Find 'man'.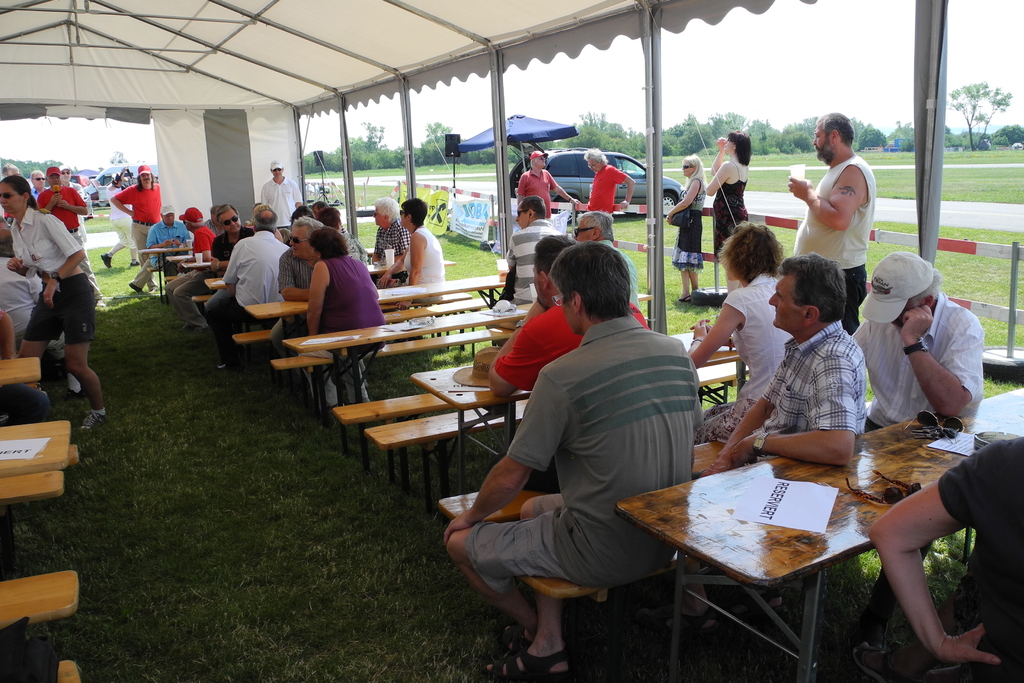
[left=262, top=160, right=304, bottom=234].
